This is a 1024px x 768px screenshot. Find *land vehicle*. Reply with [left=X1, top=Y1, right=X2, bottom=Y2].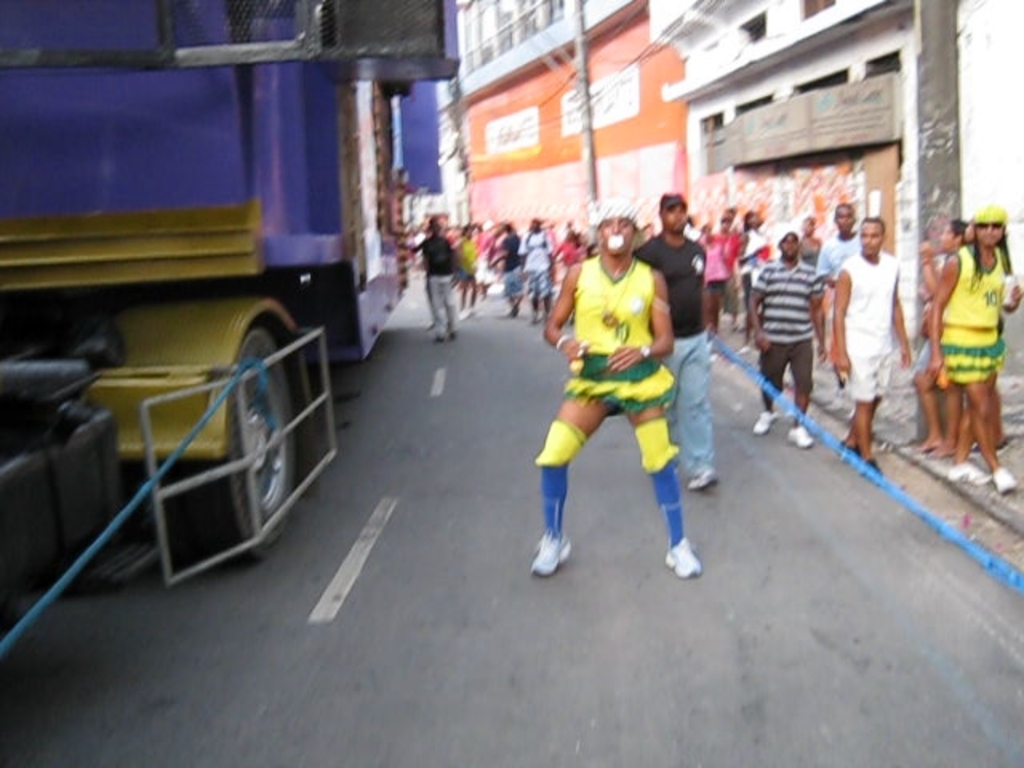
[left=0, top=0, right=462, bottom=560].
